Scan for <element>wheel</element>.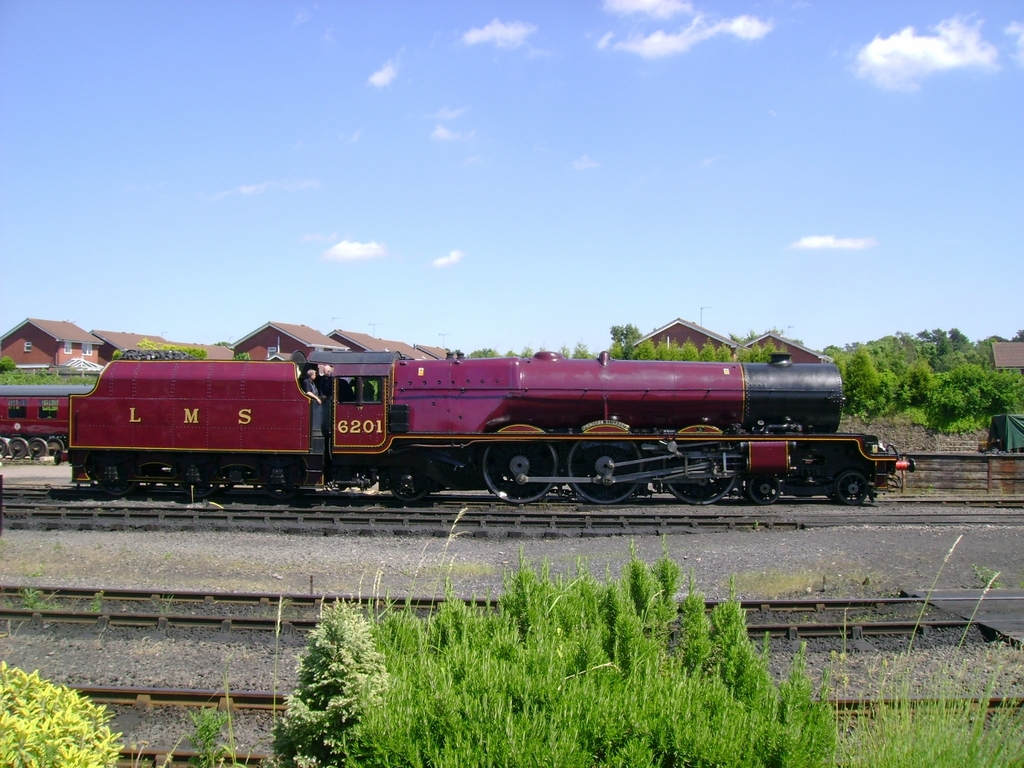
Scan result: (left=566, top=441, right=642, bottom=505).
